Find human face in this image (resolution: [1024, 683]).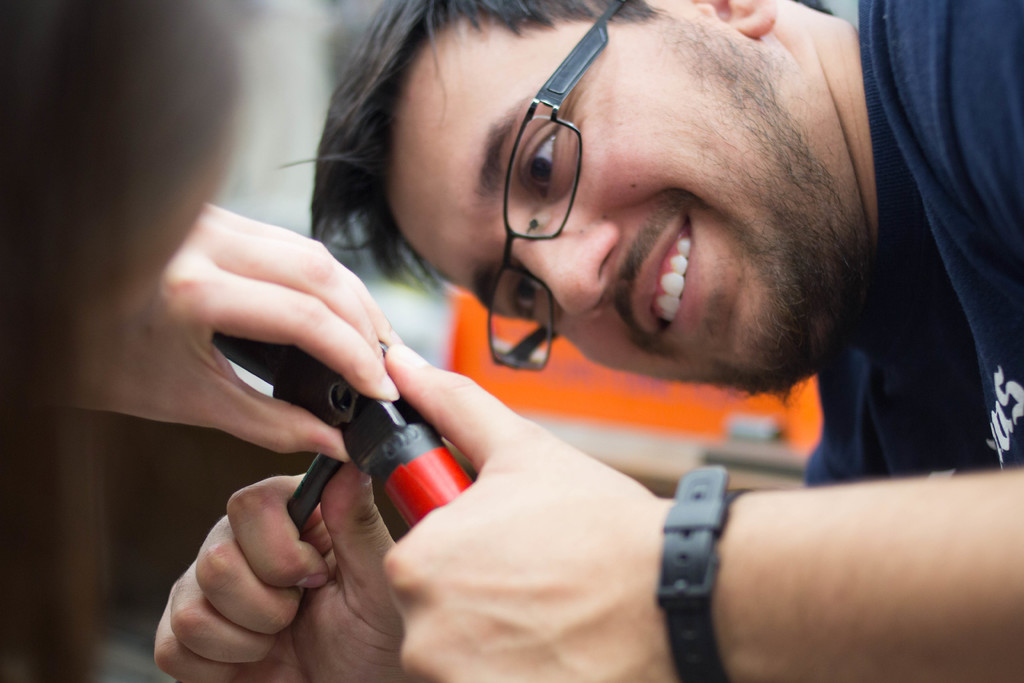
select_region(382, 1, 804, 406).
